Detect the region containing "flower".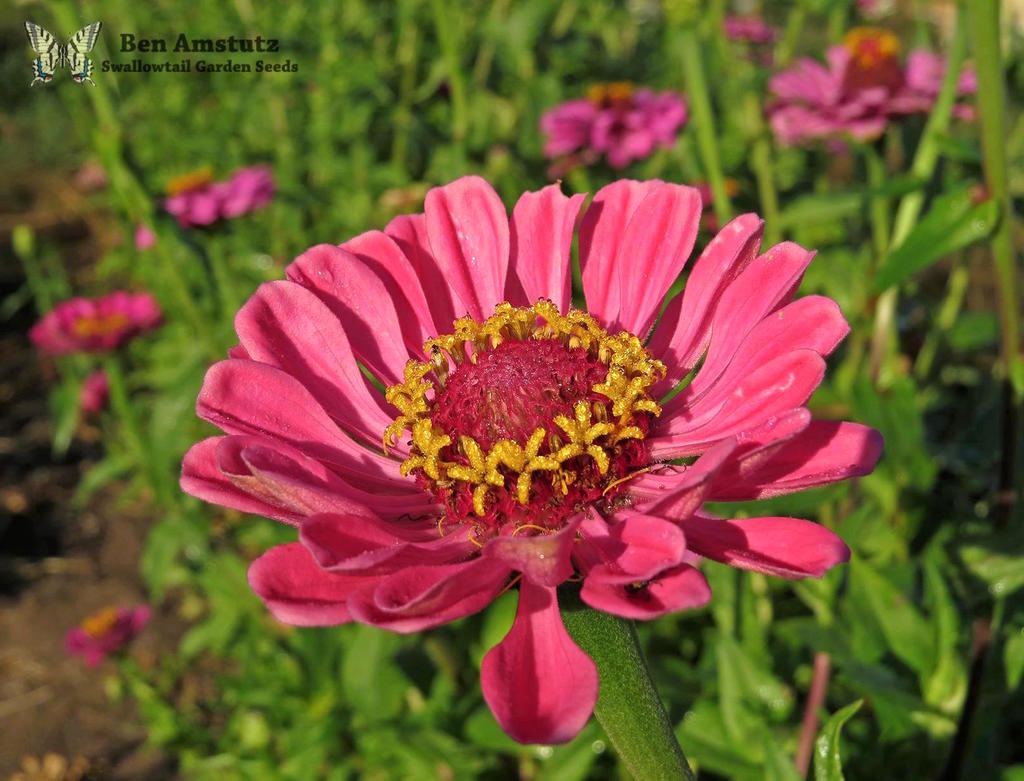
<box>26,299,168,349</box>.
